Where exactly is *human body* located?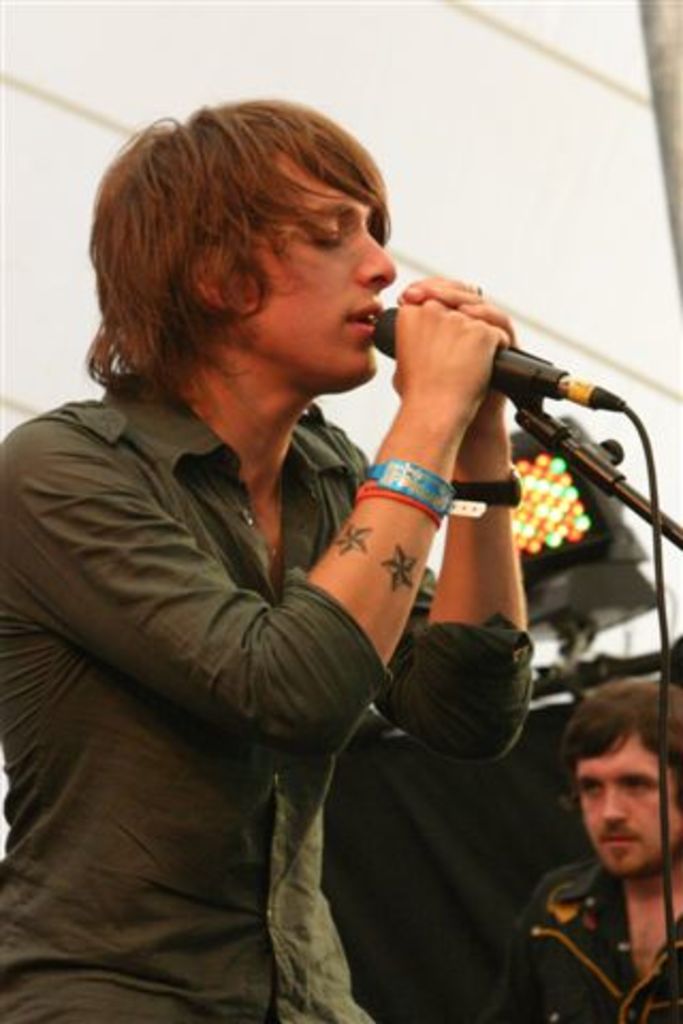
Its bounding box is (left=506, top=670, right=681, bottom=1022).
